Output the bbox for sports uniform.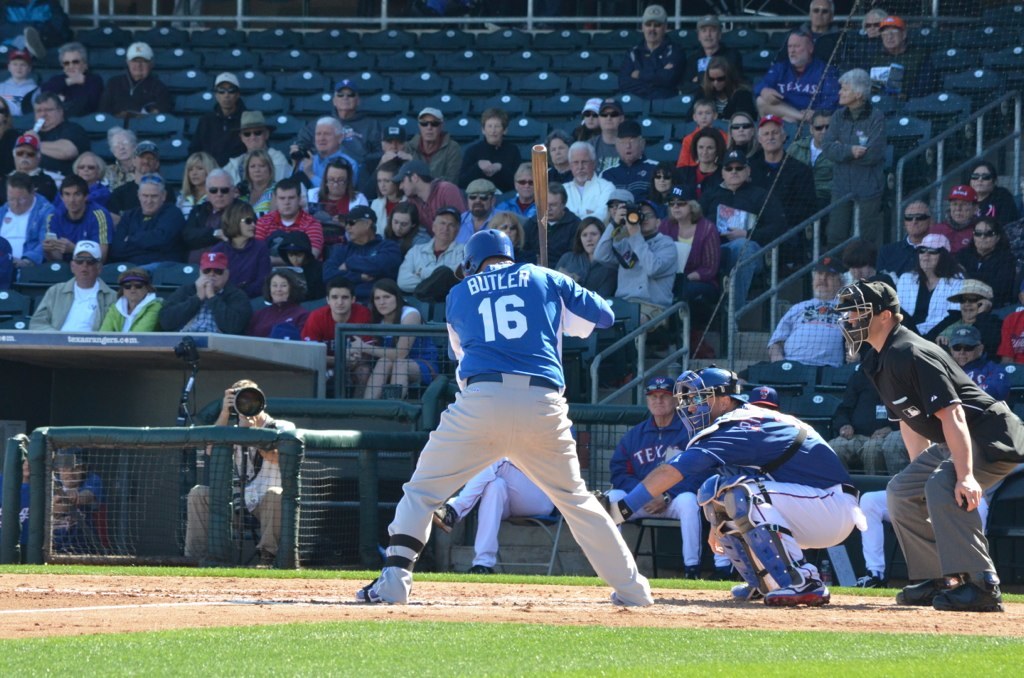
region(664, 404, 853, 580).
